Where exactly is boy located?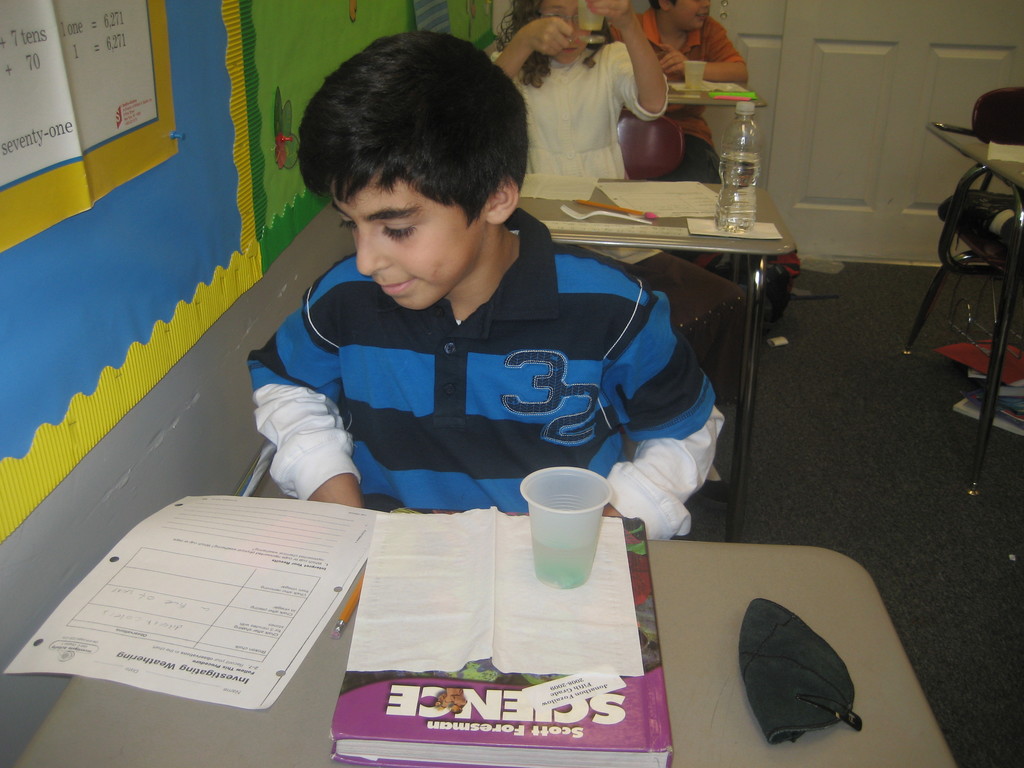
Its bounding box is Rect(611, 0, 747, 182).
